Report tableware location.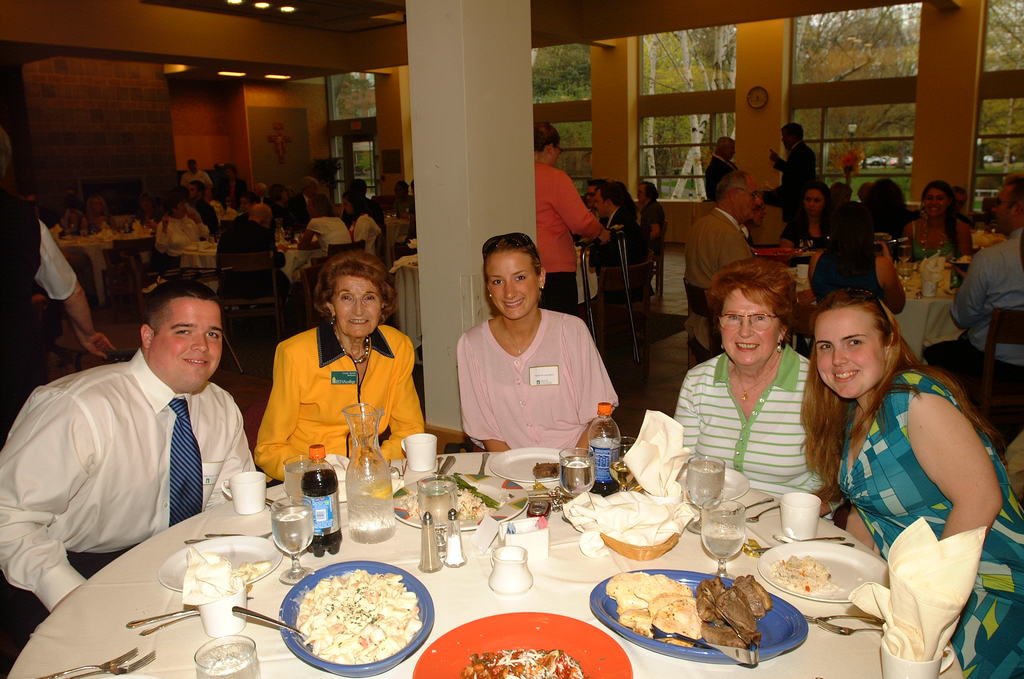
Report: l=746, t=536, r=847, b=547.
